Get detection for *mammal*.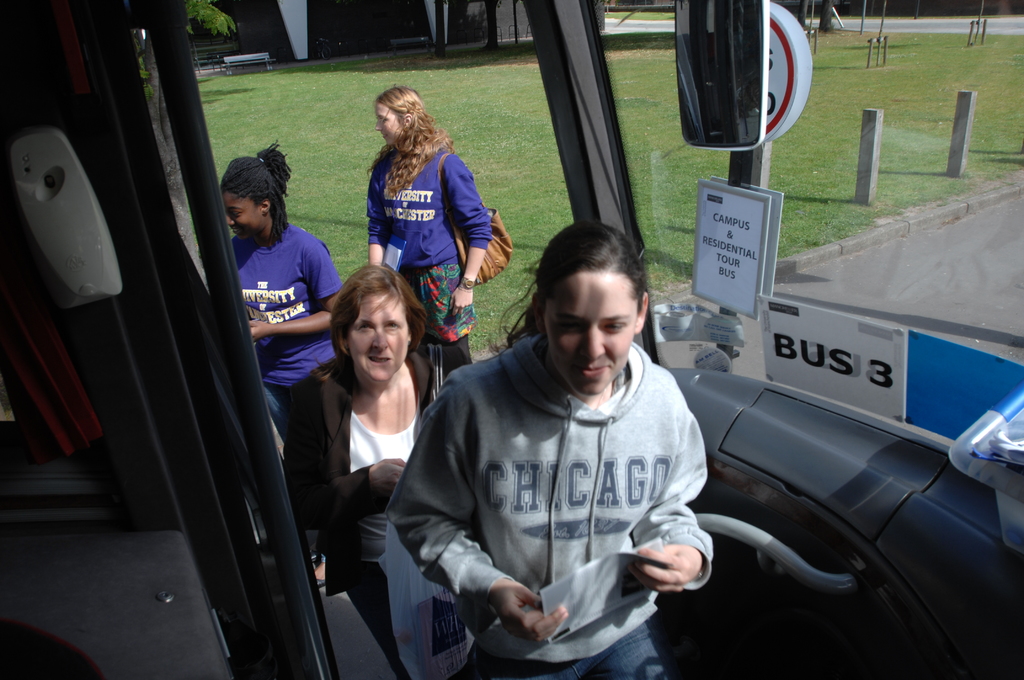
Detection: crop(216, 139, 349, 589).
